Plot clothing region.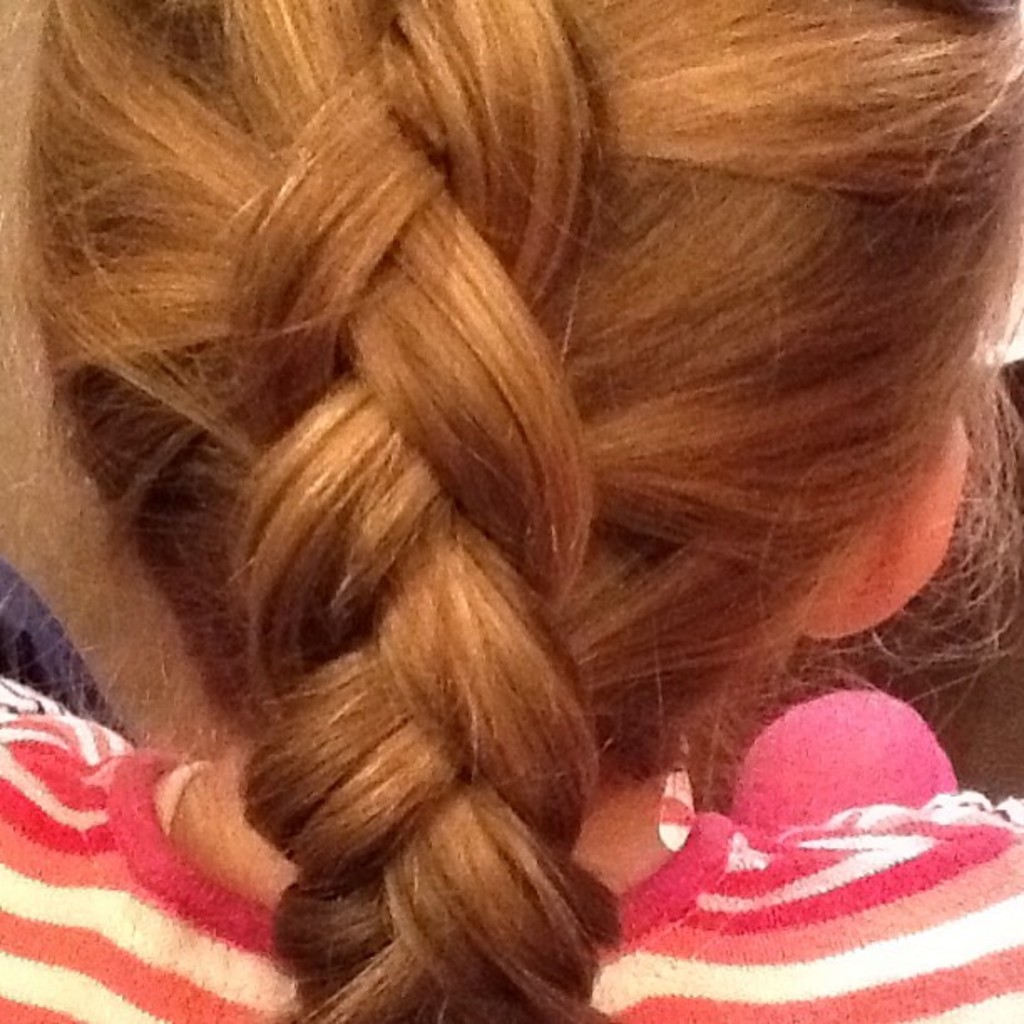
Plotted at Rect(3, 673, 1017, 1022).
